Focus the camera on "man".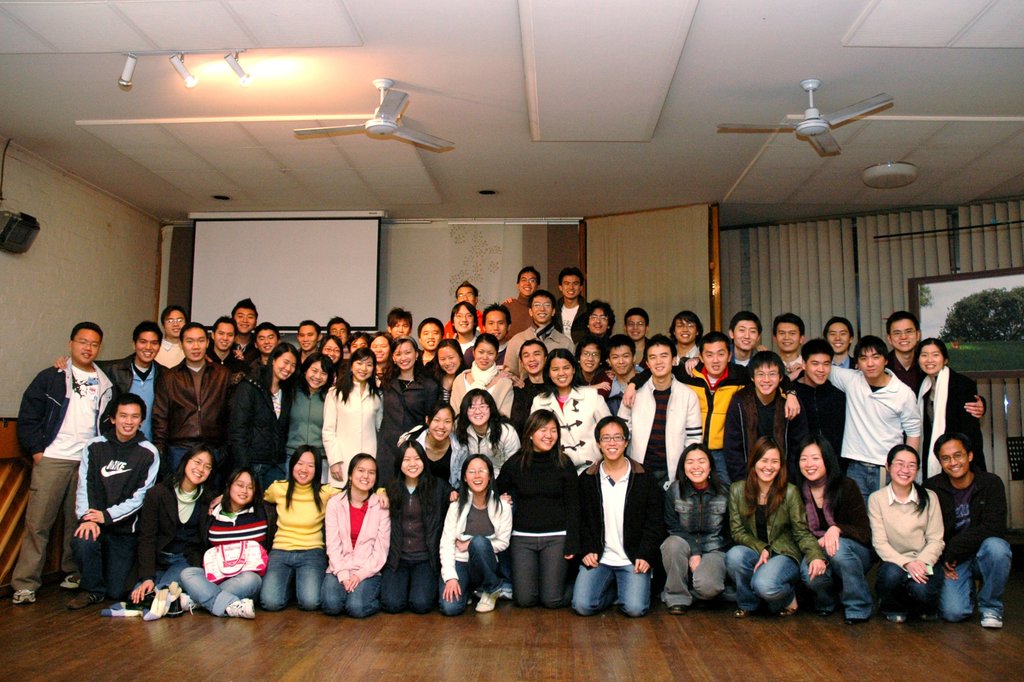
Focus region: bbox=[345, 330, 372, 360].
